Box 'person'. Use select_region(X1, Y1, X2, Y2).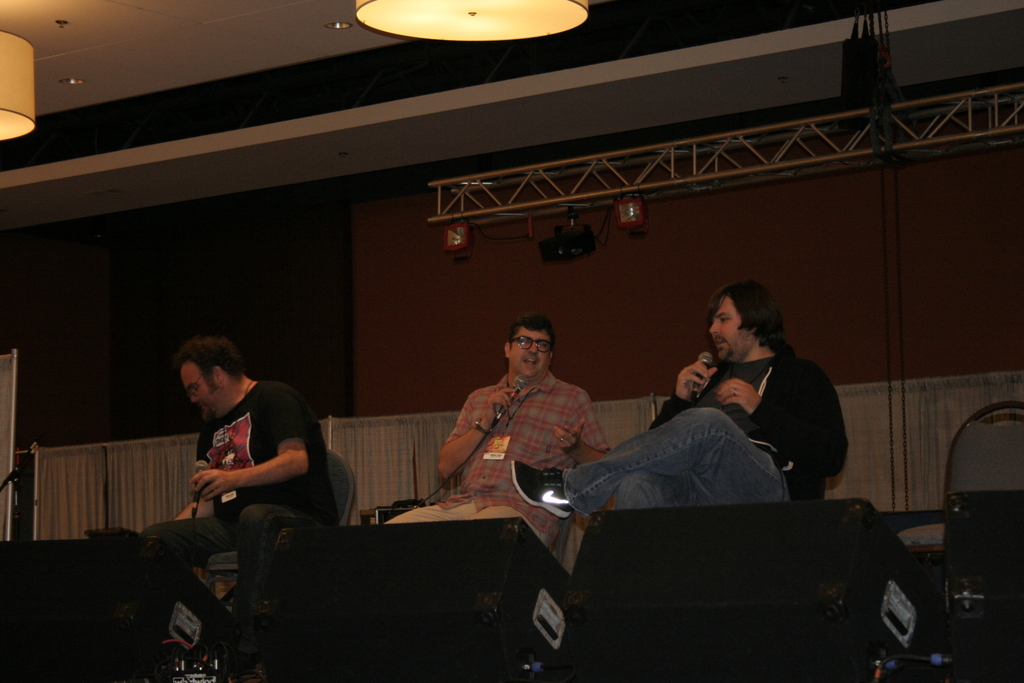
select_region(512, 277, 853, 508).
